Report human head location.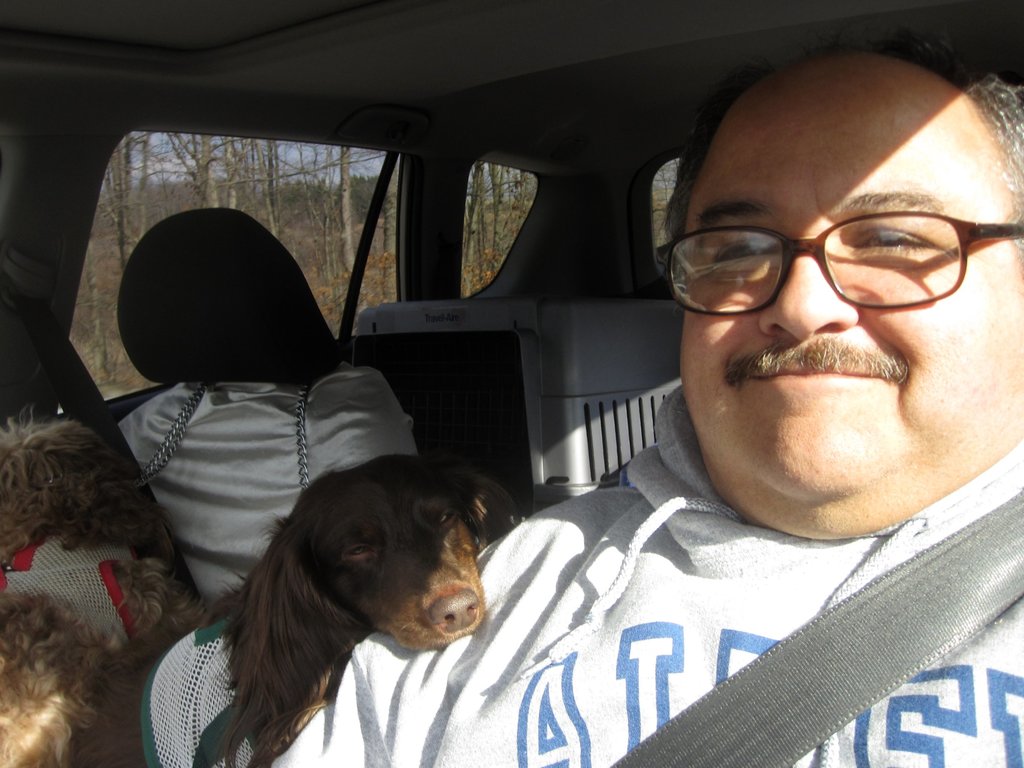
Report: [647,34,1023,456].
